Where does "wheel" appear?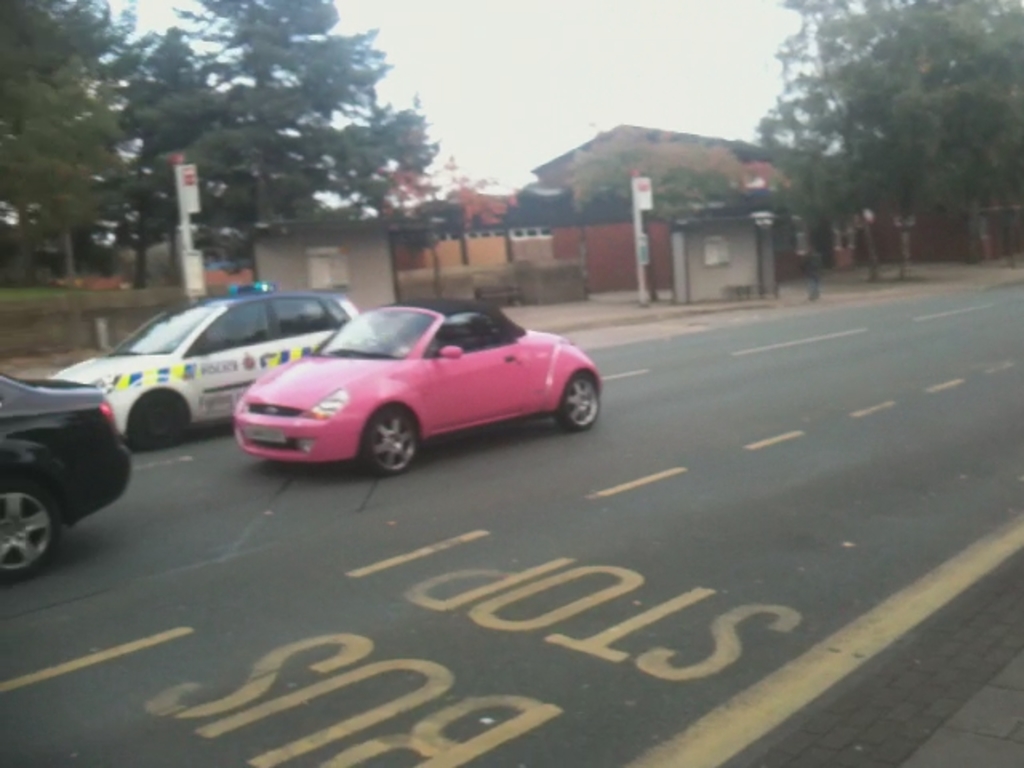
Appears at 133,392,187,450.
